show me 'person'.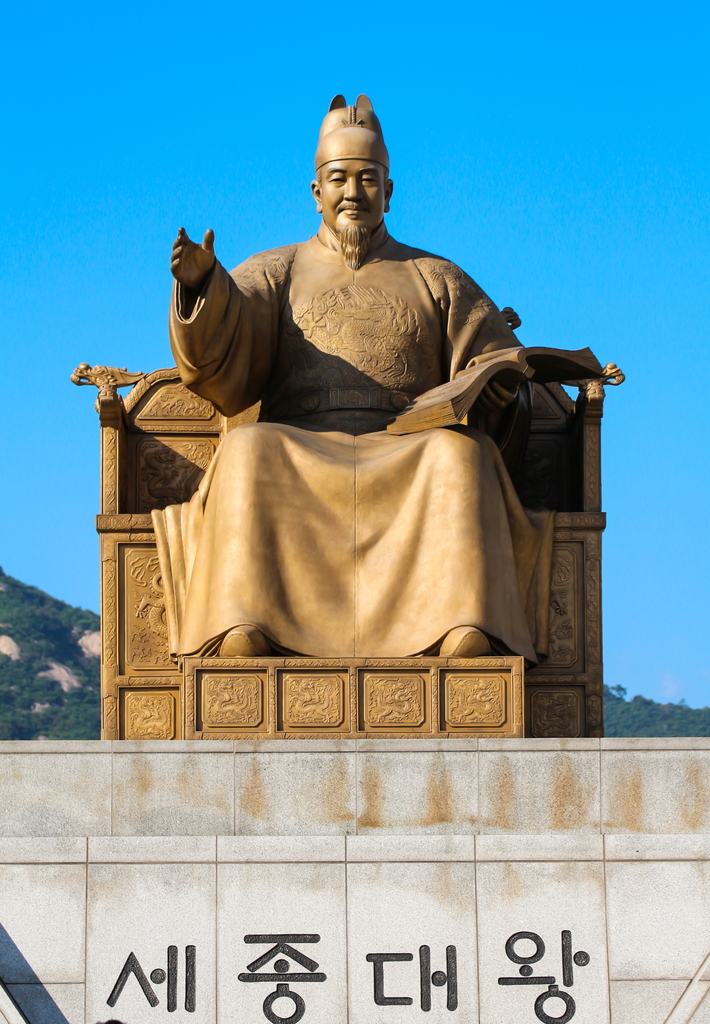
'person' is here: box=[148, 132, 567, 684].
